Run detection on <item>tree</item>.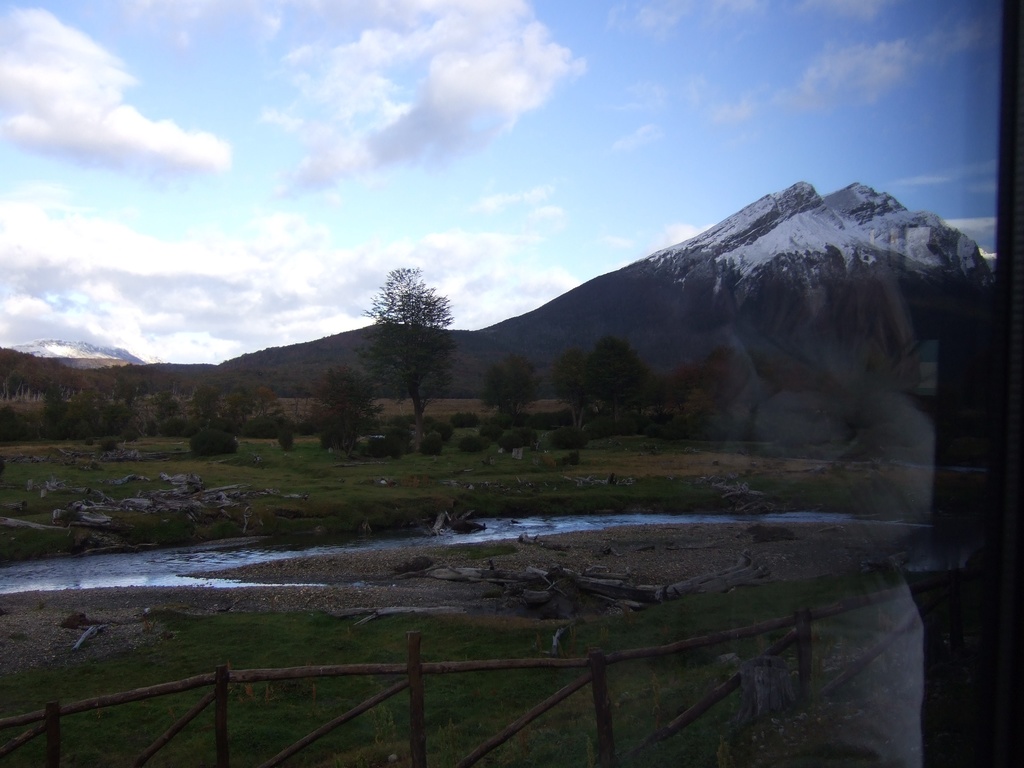
Result: bbox=(687, 391, 719, 431).
